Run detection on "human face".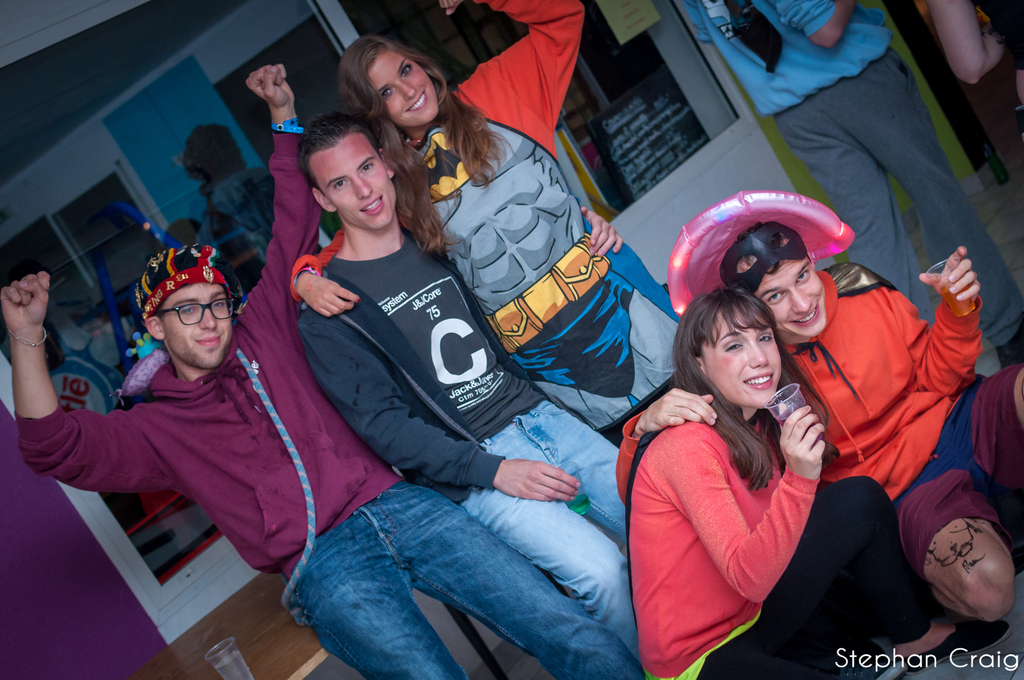
Result: <region>313, 143, 398, 231</region>.
